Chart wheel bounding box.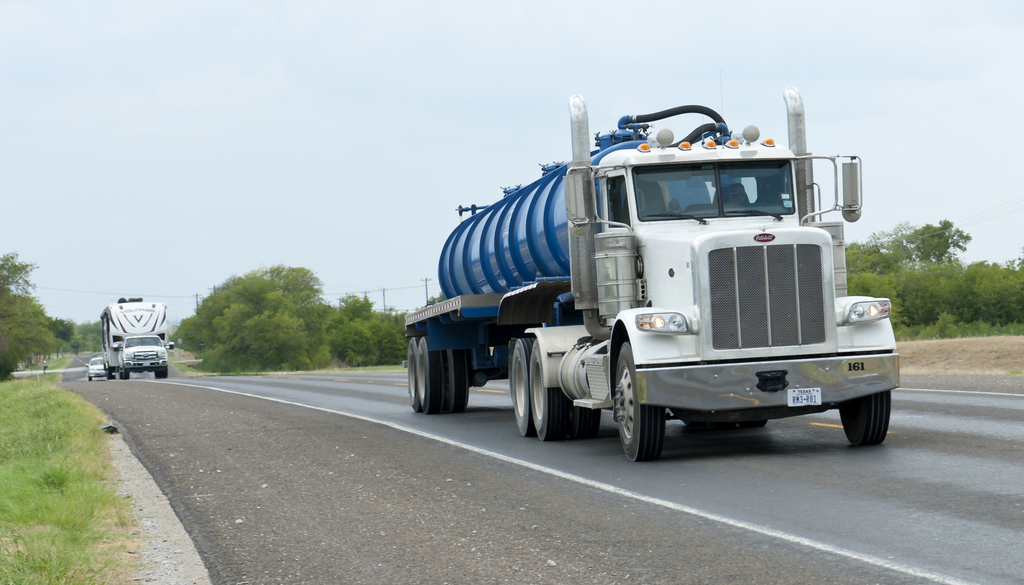
Charted: crop(88, 375, 94, 381).
